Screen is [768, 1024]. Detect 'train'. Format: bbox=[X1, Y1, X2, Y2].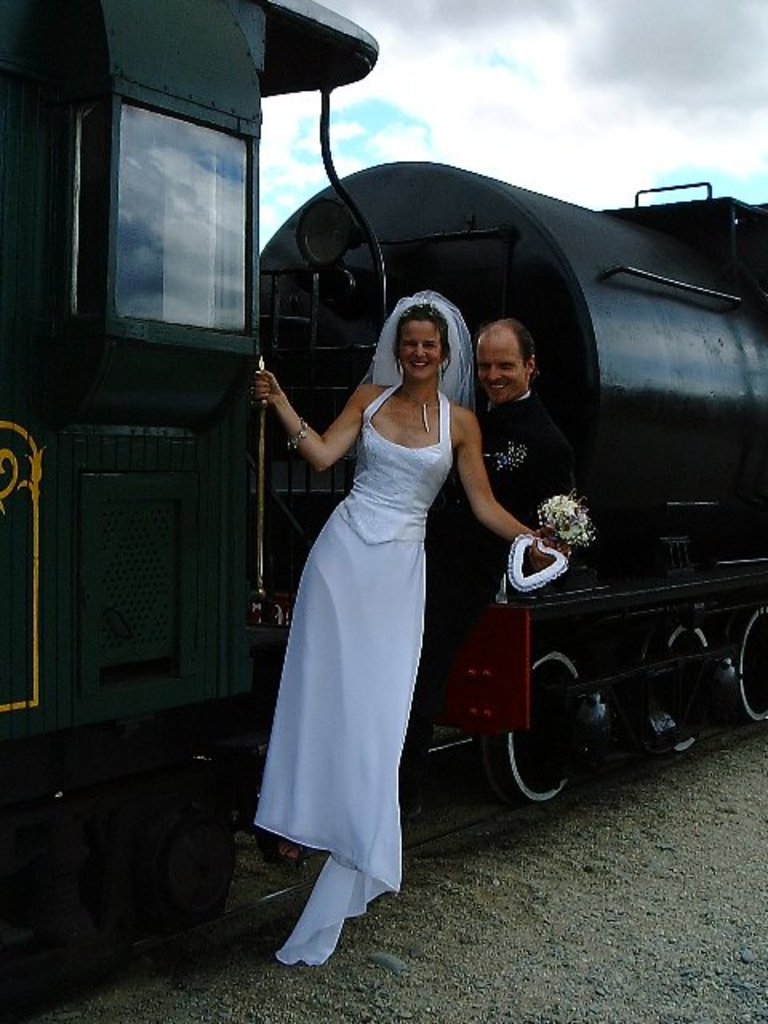
bbox=[0, 0, 766, 1022].
